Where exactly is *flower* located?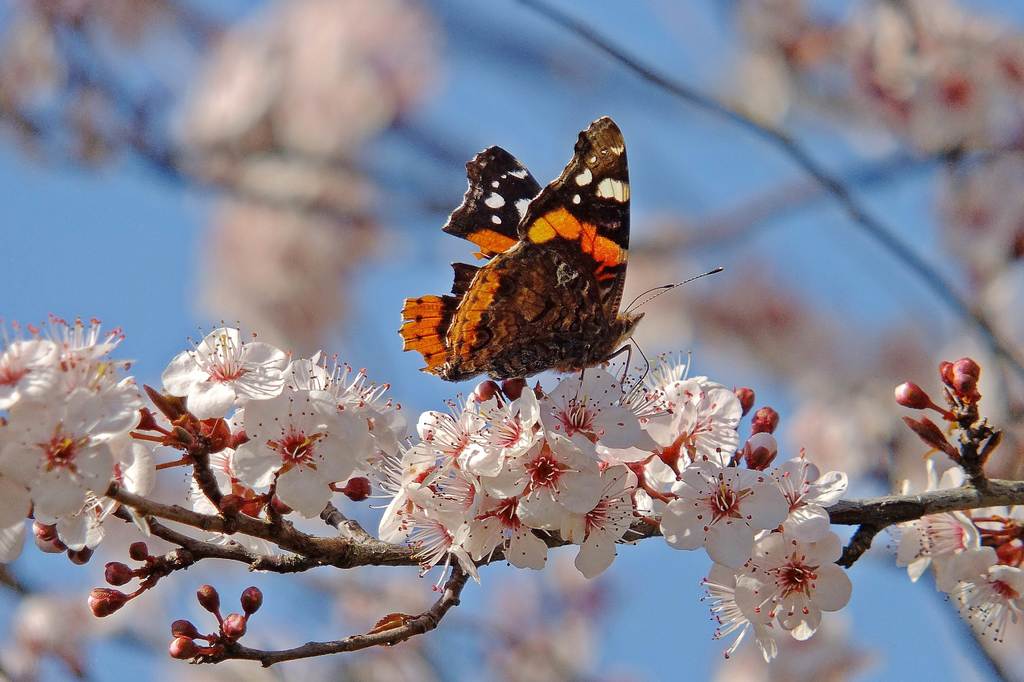
Its bounding box is select_region(152, 323, 287, 432).
